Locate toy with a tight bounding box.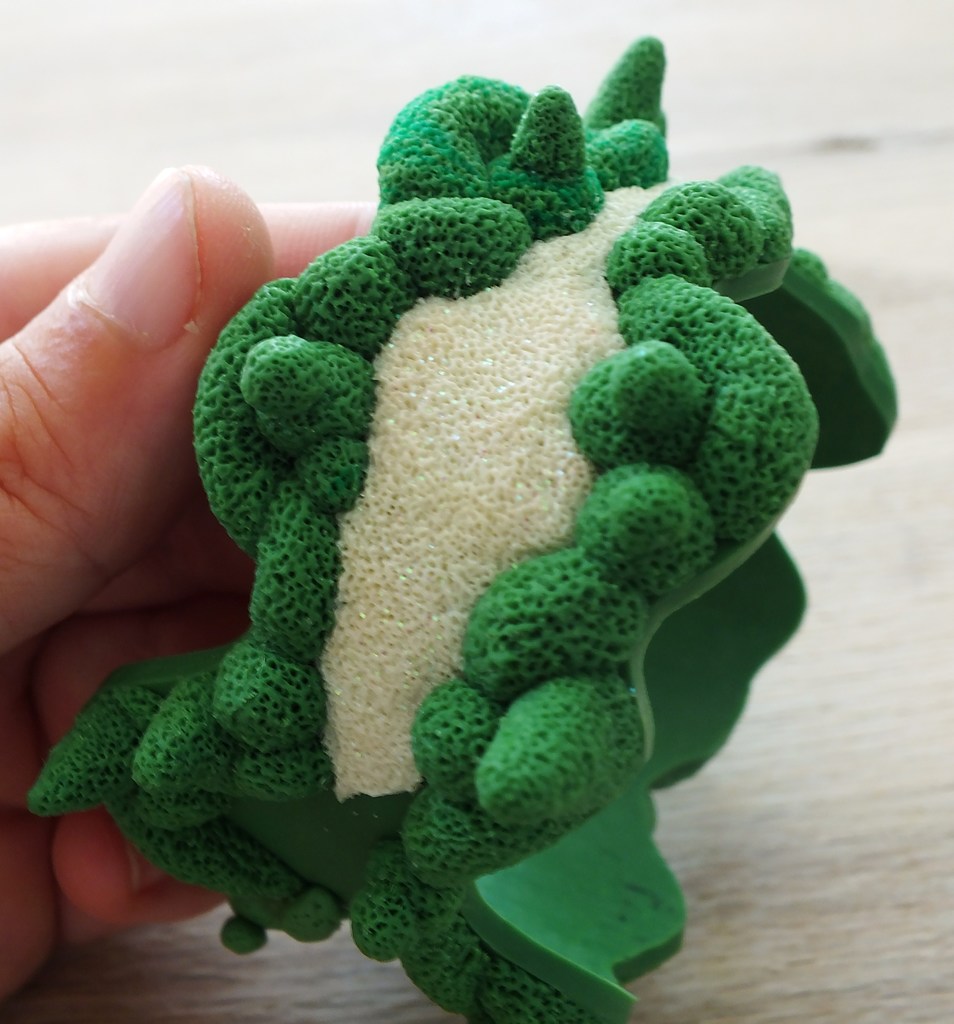
(x1=103, y1=46, x2=767, y2=991).
